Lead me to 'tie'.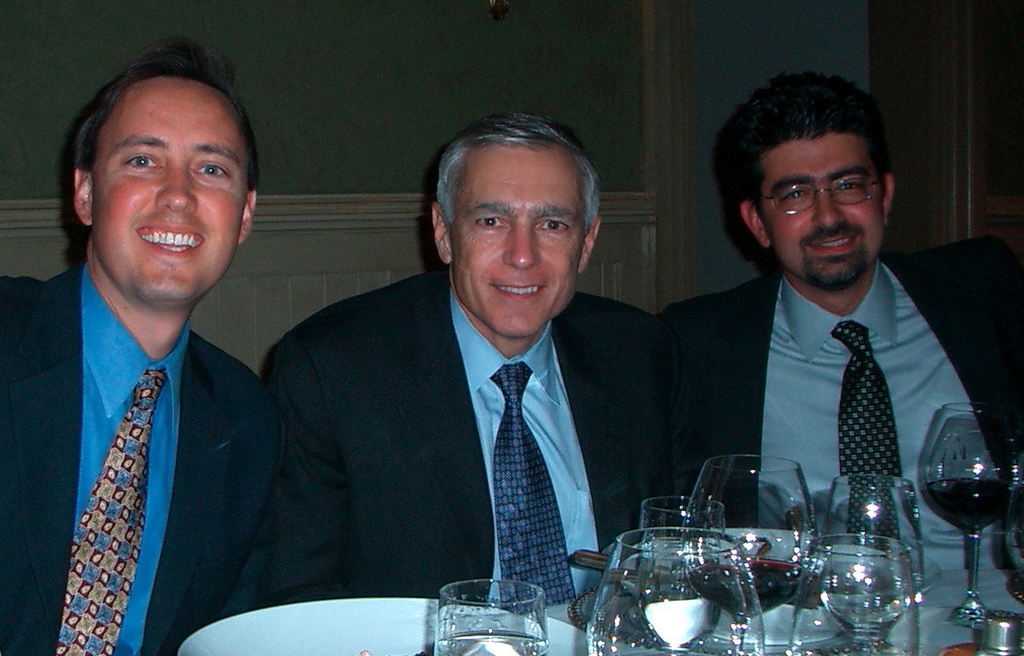
Lead to (485, 359, 579, 616).
